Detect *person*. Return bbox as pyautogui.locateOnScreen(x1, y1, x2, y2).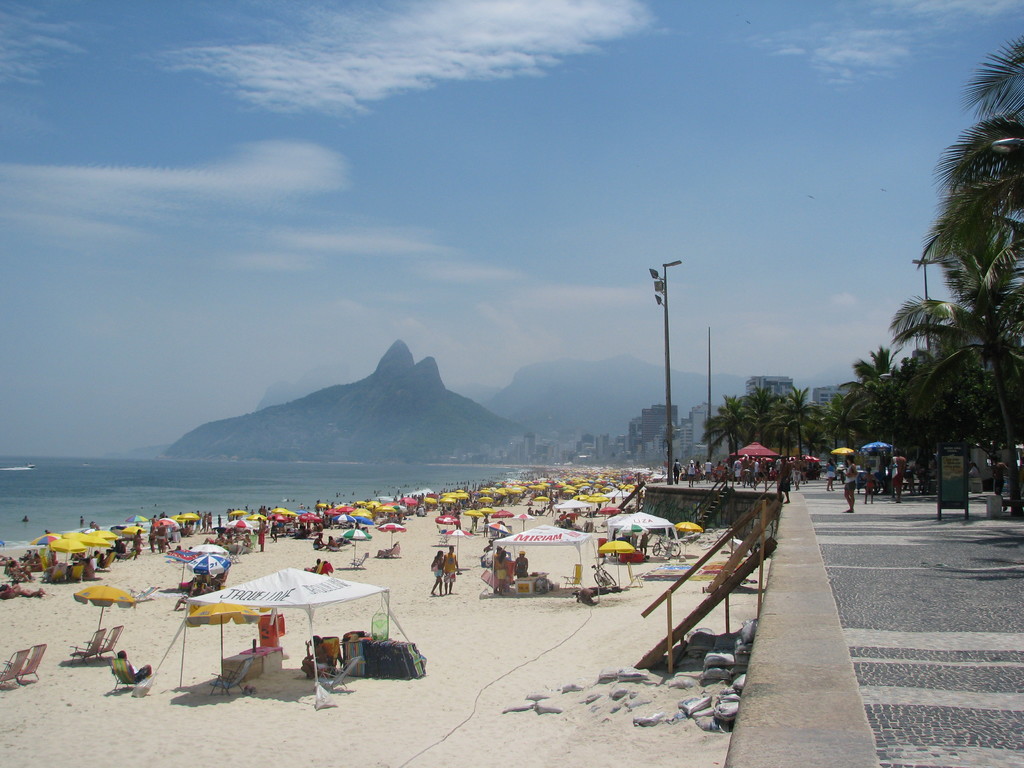
pyautogui.locateOnScreen(716, 462, 727, 483).
